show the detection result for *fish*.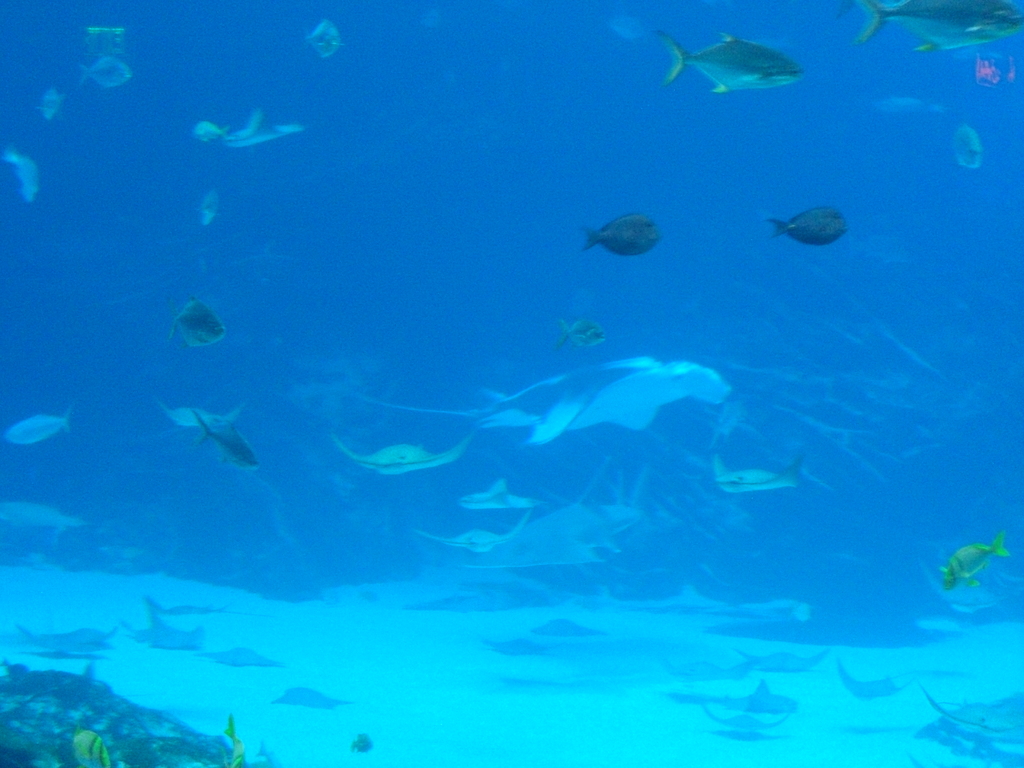
[576,202,680,265].
